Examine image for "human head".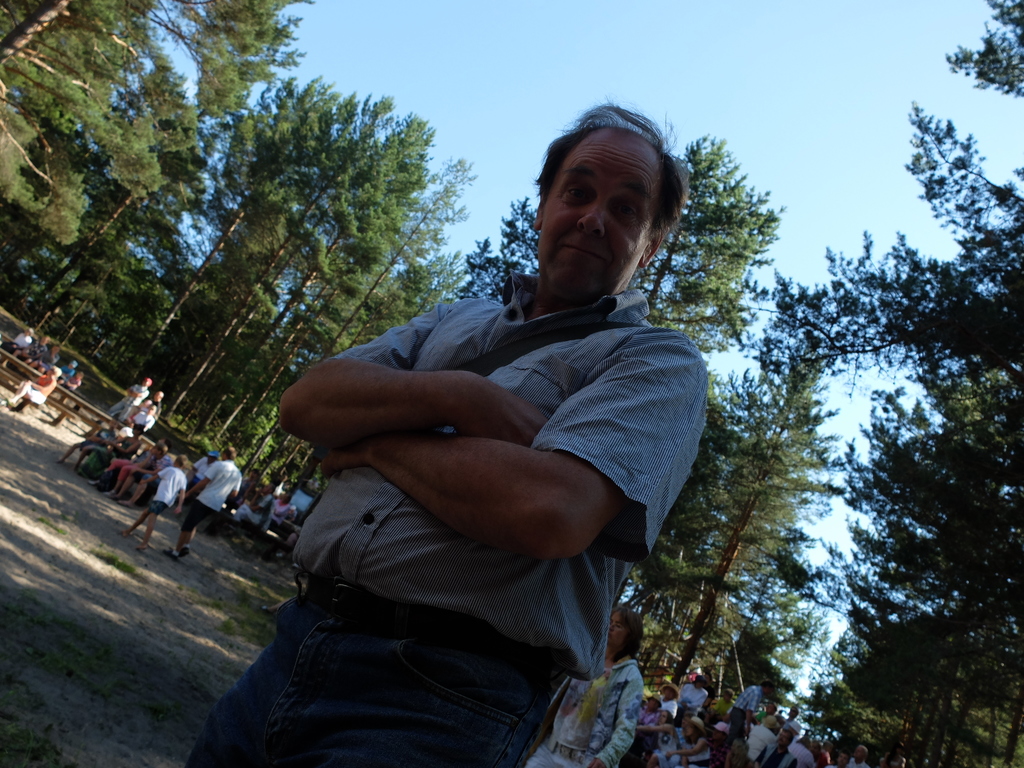
Examination result: 605,605,642,650.
